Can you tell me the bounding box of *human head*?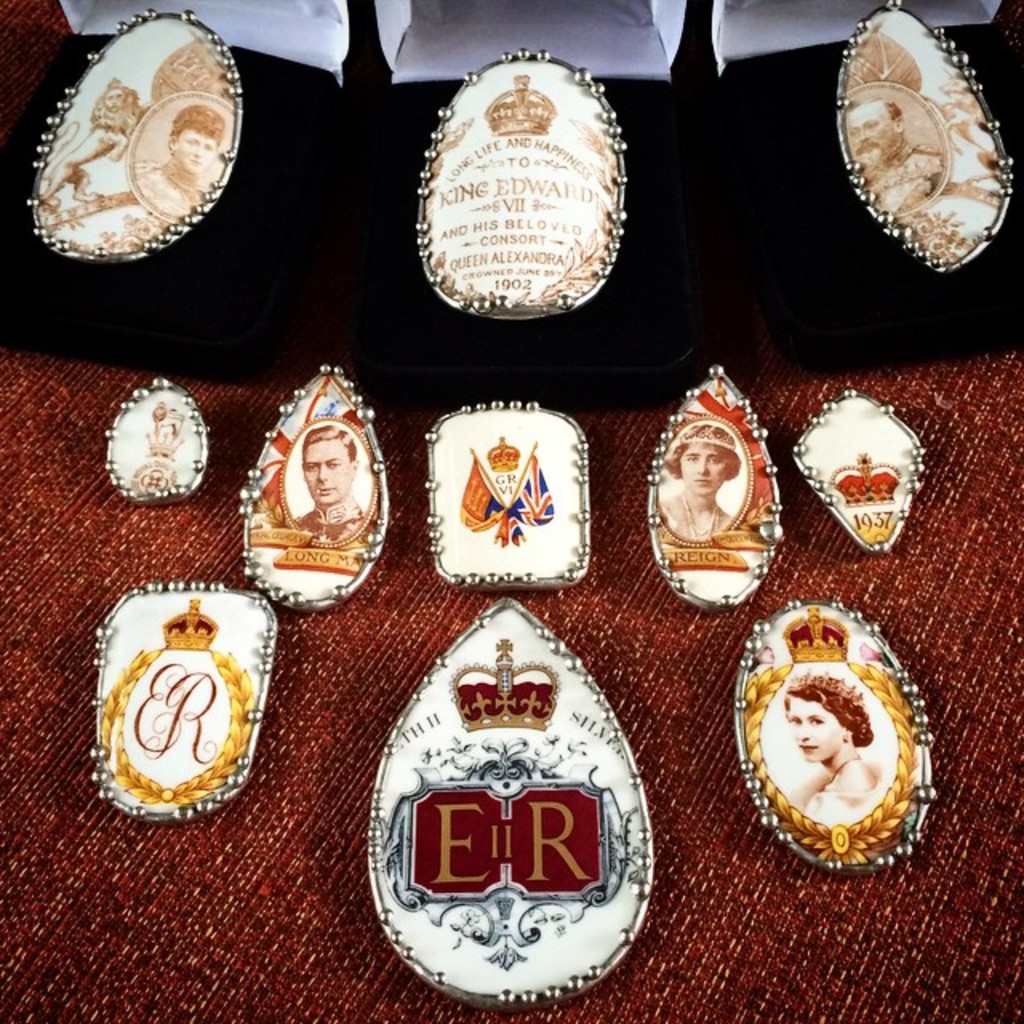
bbox=[299, 429, 360, 501].
